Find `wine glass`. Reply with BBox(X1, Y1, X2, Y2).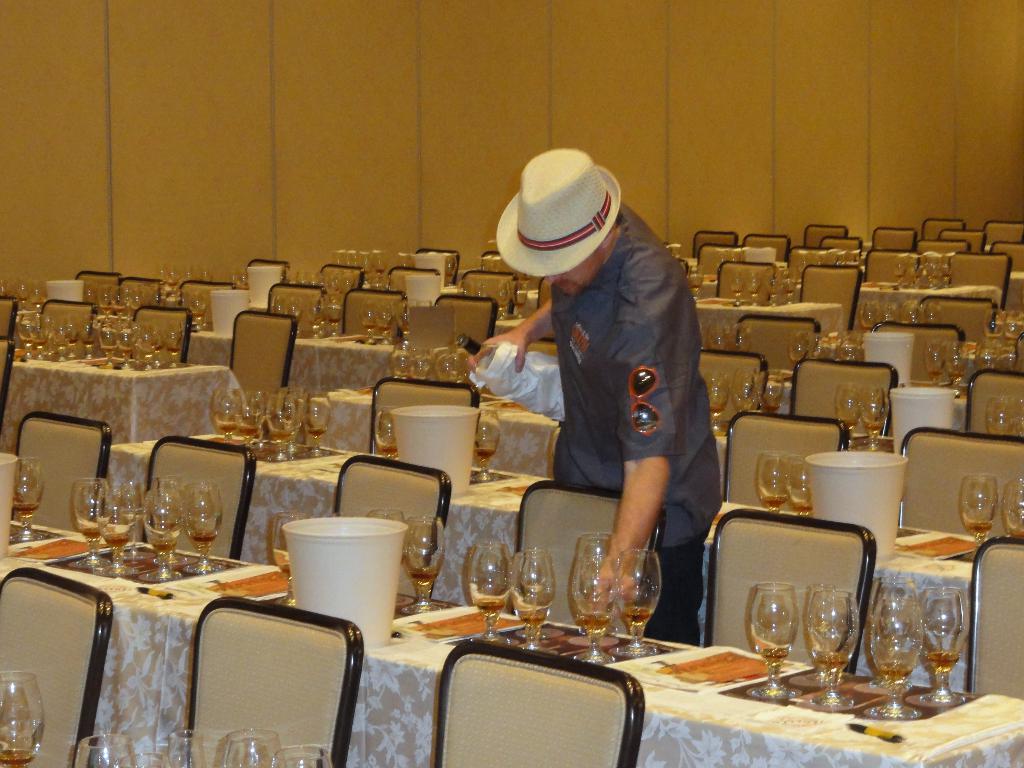
BBox(462, 541, 515, 638).
